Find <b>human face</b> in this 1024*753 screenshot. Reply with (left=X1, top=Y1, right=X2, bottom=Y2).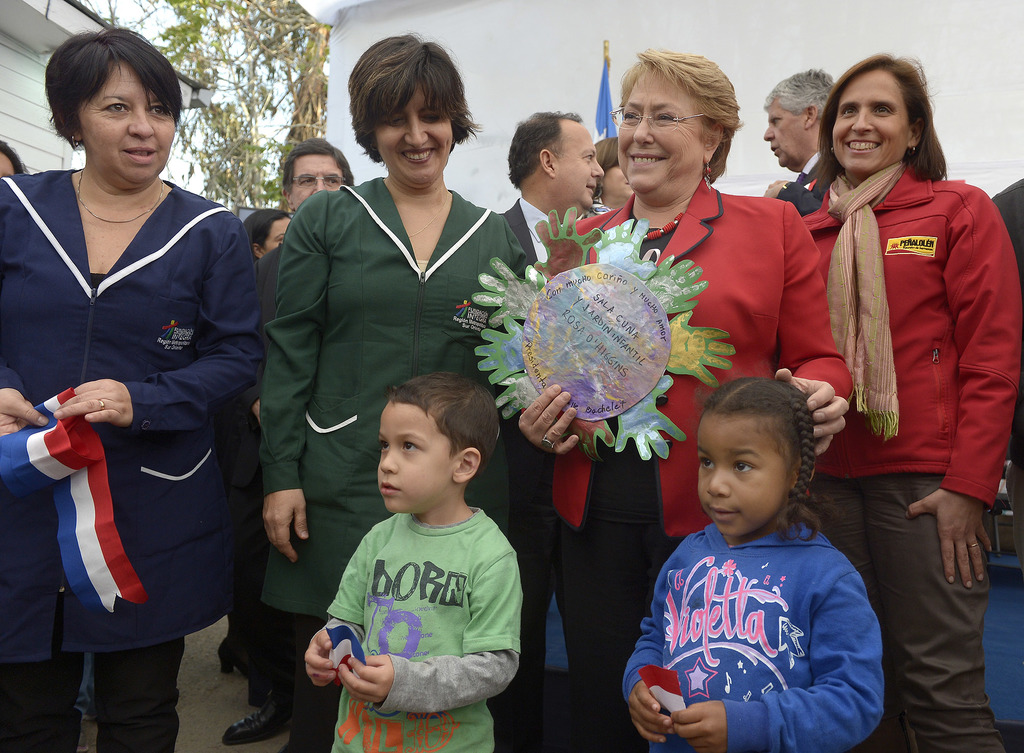
(left=696, top=413, right=794, bottom=538).
